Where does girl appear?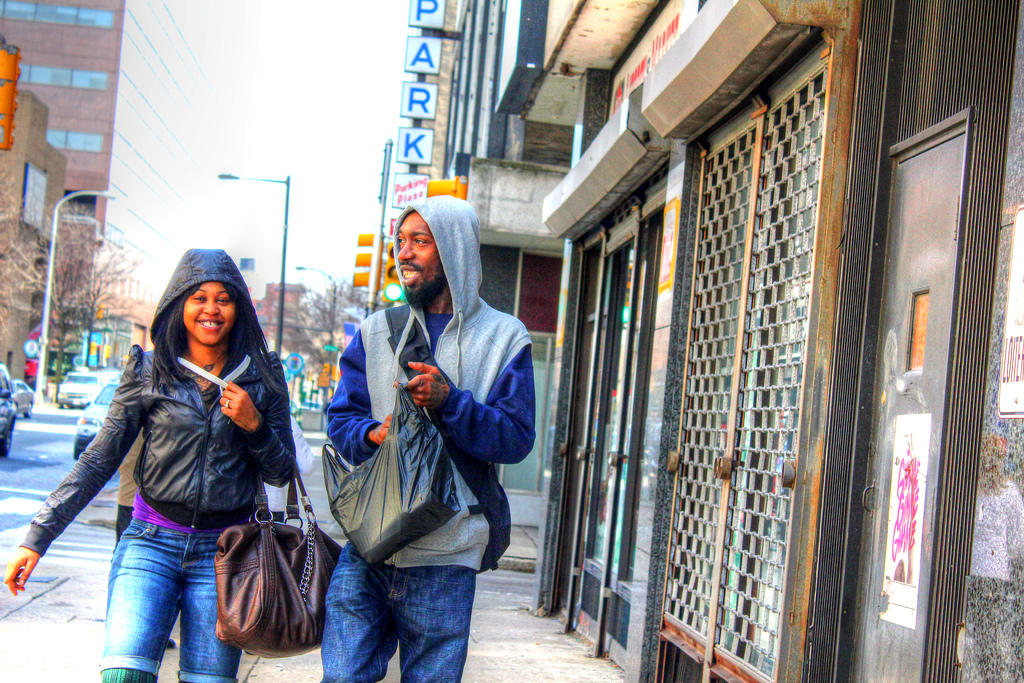
Appears at <region>0, 238, 346, 680</region>.
